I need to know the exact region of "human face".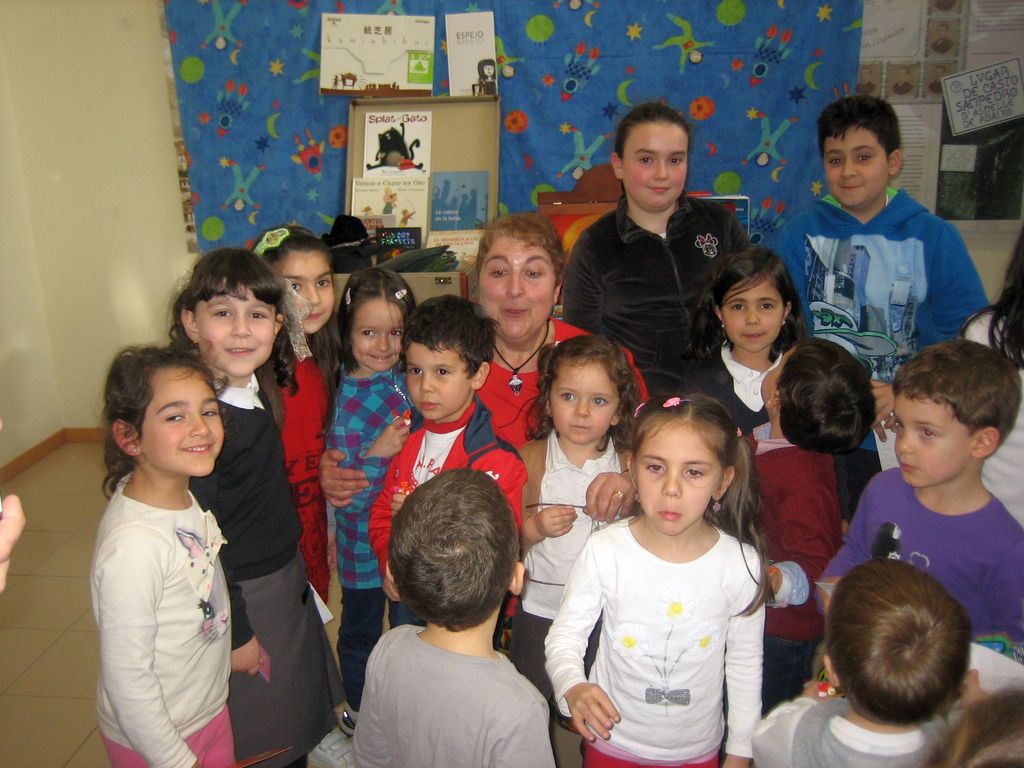
Region: {"left": 137, "top": 369, "right": 223, "bottom": 471}.
